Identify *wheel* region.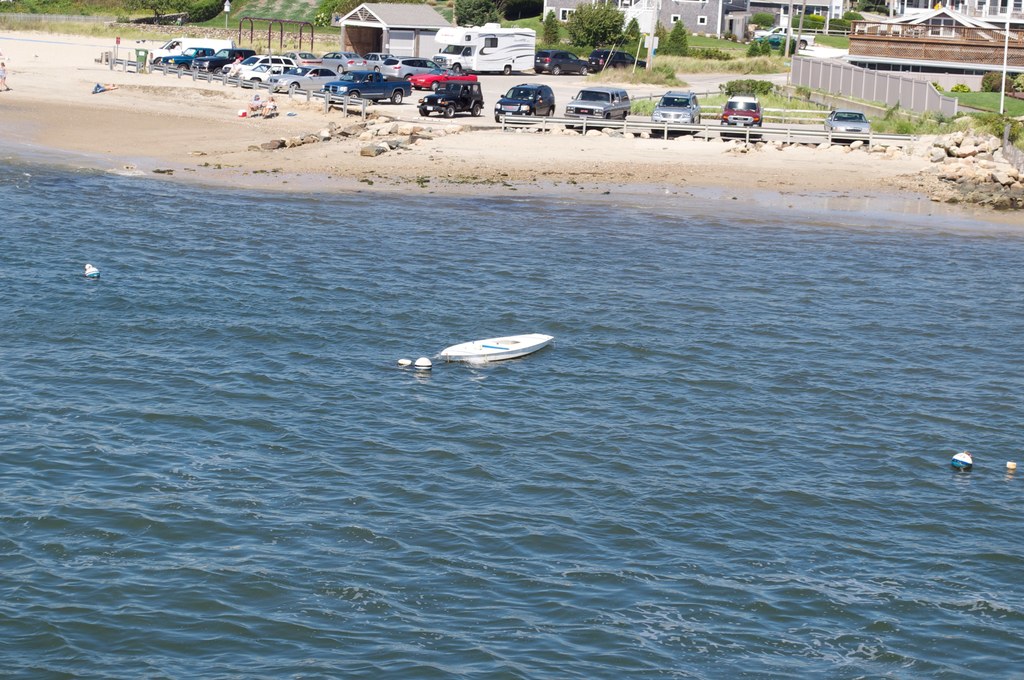
Region: region(579, 69, 589, 74).
